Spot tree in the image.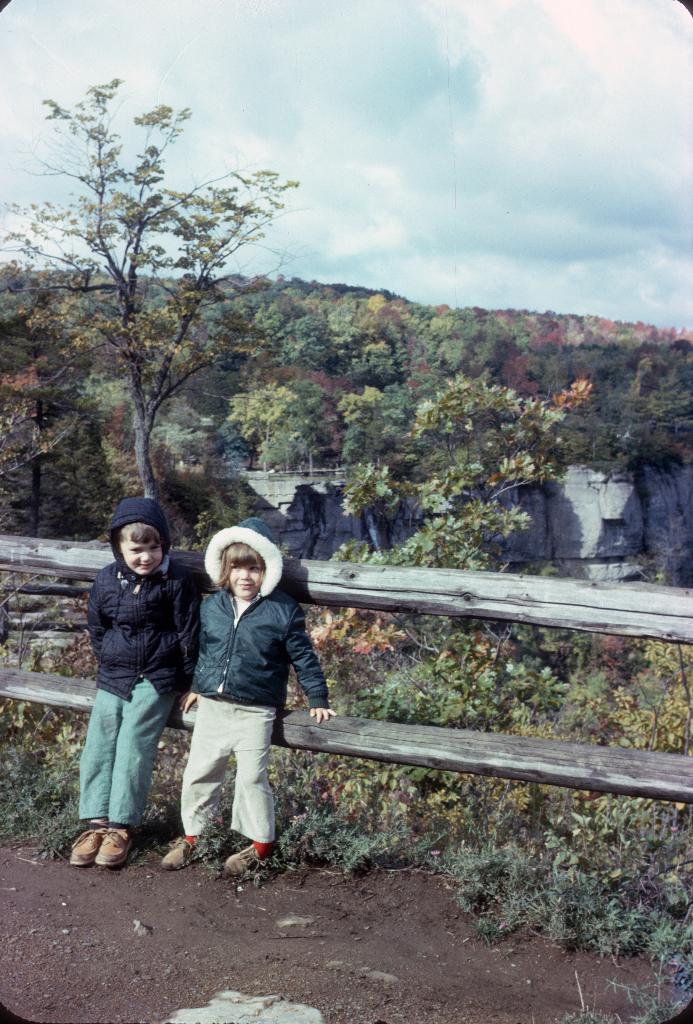
tree found at {"x1": 26, "y1": 81, "x2": 315, "y2": 532}.
